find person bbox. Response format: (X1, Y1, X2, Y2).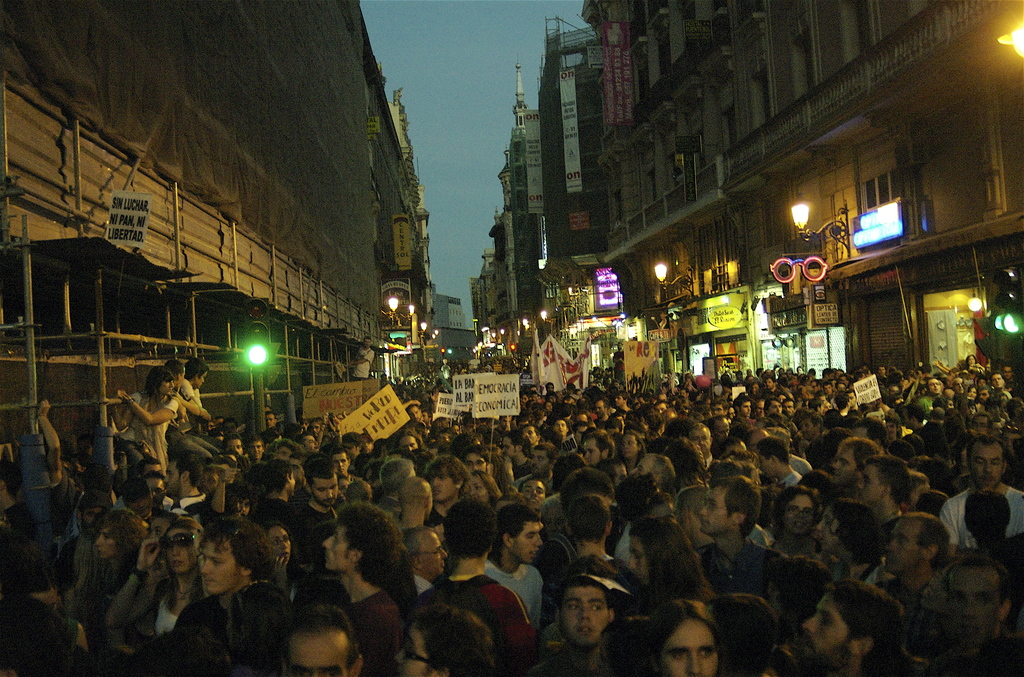
(564, 386, 578, 394).
